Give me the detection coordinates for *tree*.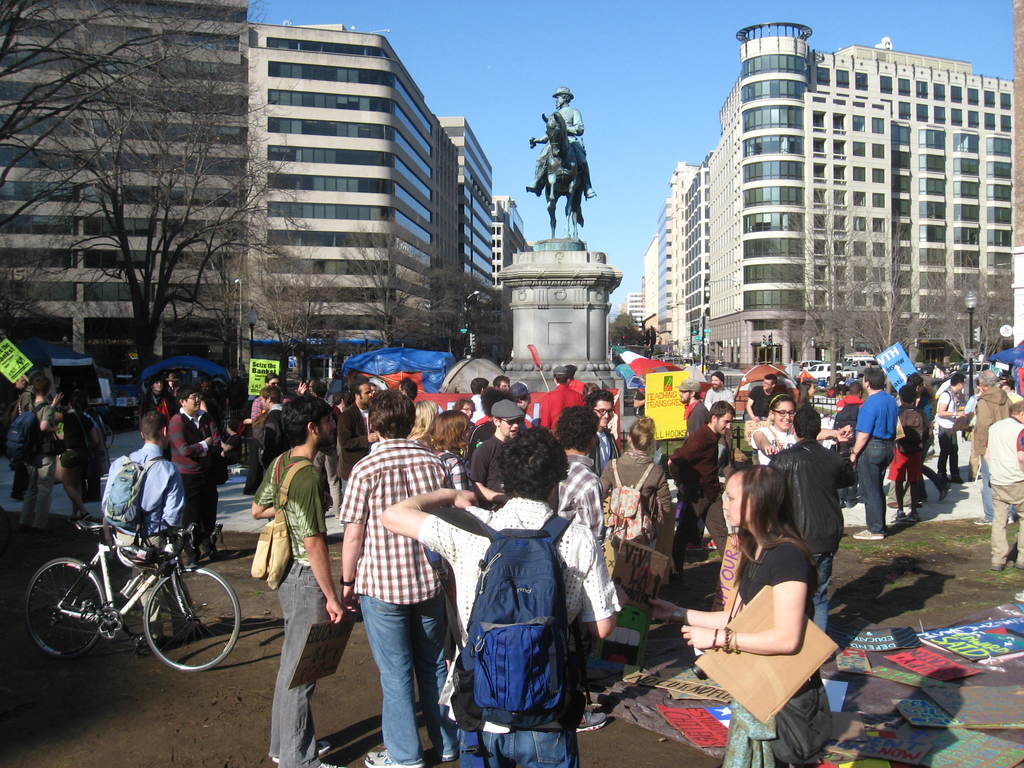
box(916, 230, 989, 367).
